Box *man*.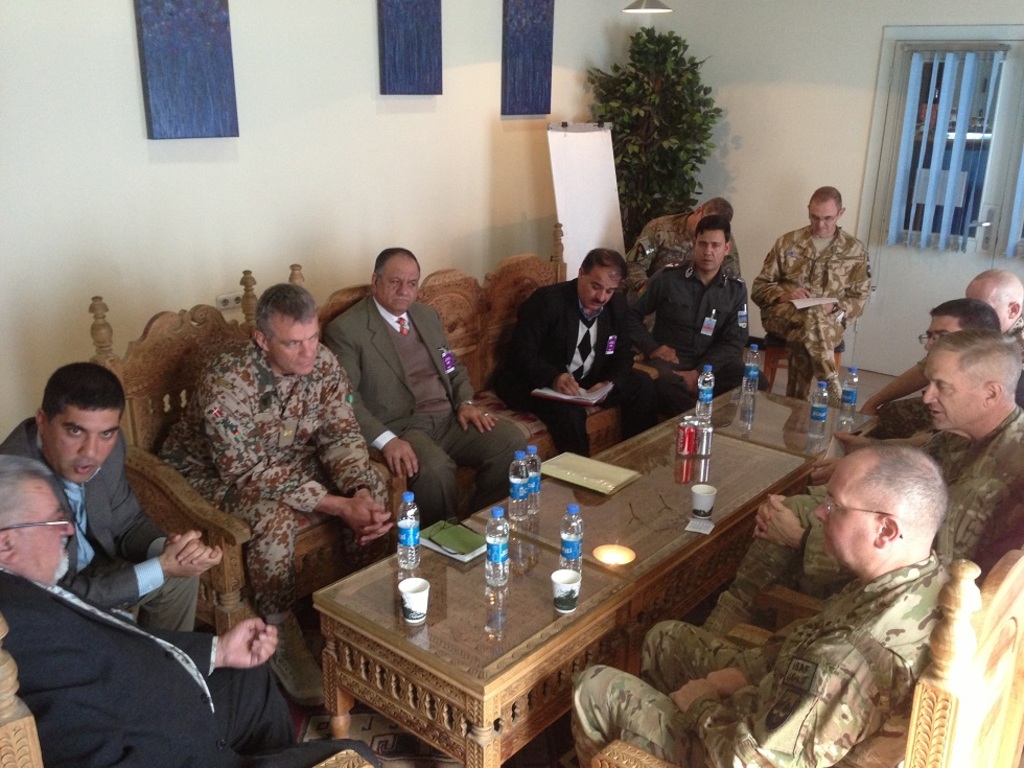
(860, 267, 1023, 439).
